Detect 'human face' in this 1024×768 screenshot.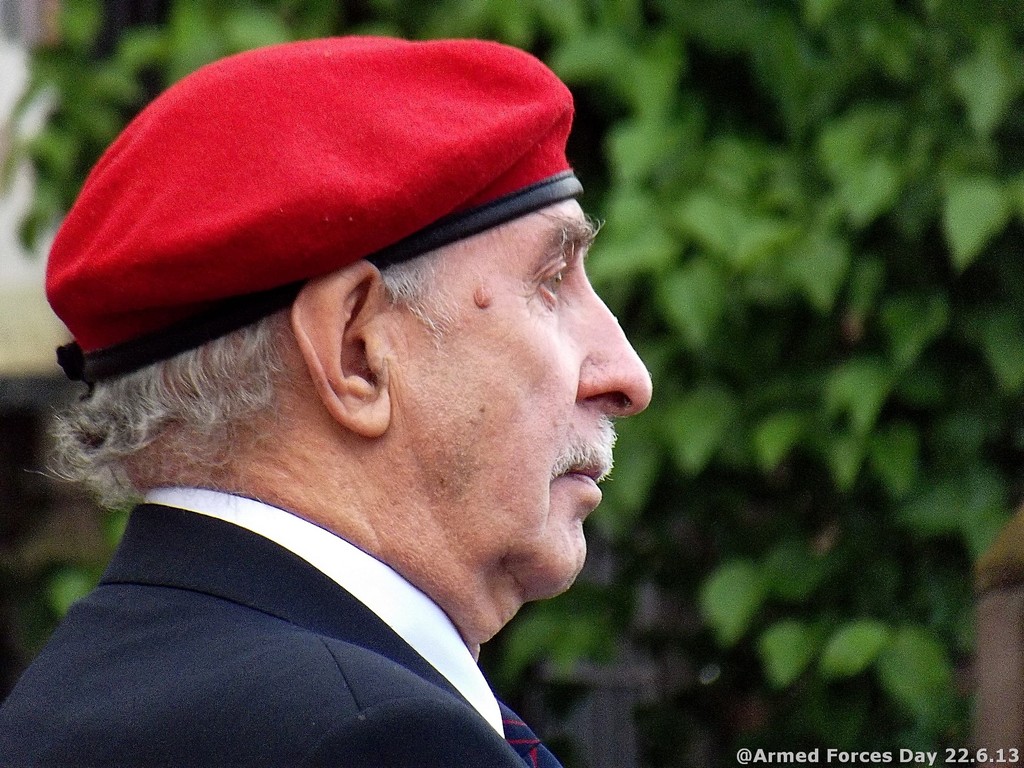
Detection: <region>377, 204, 653, 625</region>.
